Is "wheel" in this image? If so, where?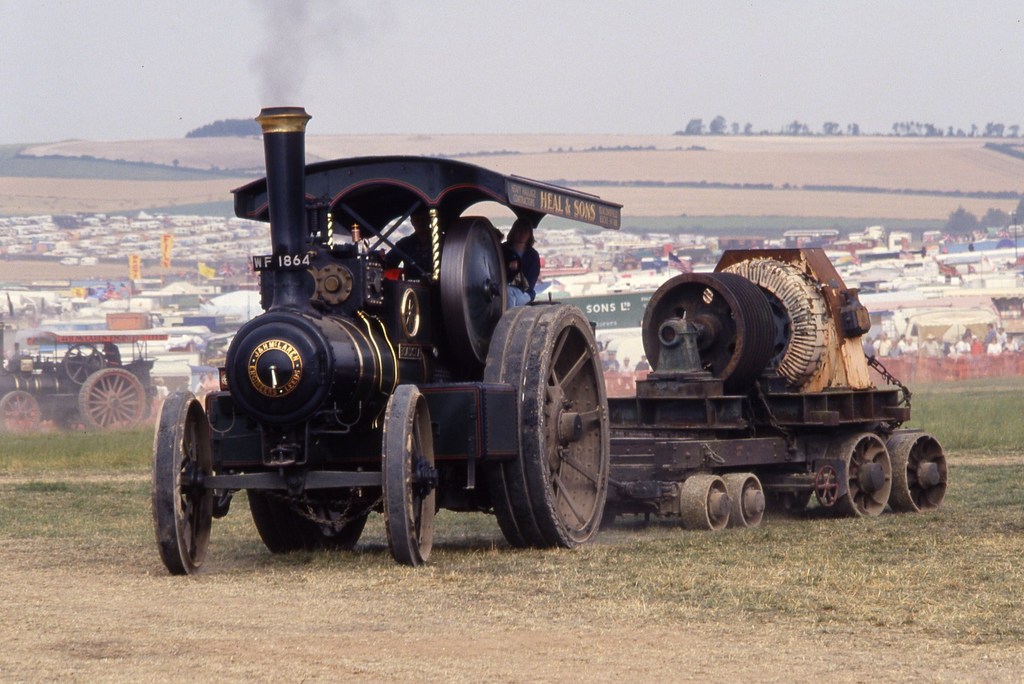
Yes, at 64,343,102,386.
